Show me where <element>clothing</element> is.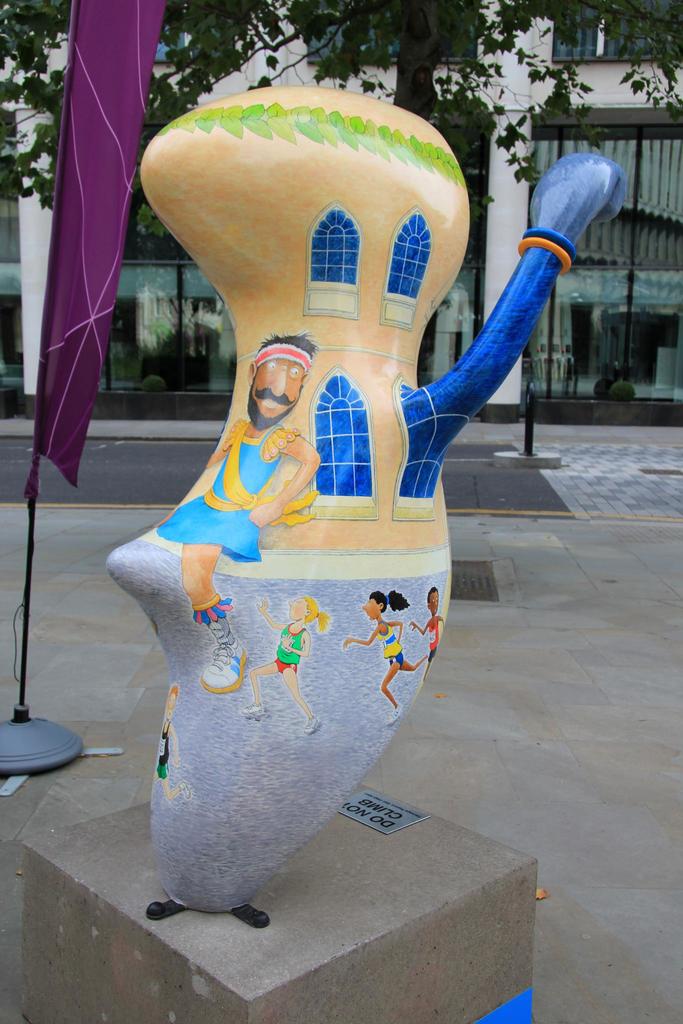
<element>clothing</element> is at [left=151, top=417, right=308, bottom=577].
